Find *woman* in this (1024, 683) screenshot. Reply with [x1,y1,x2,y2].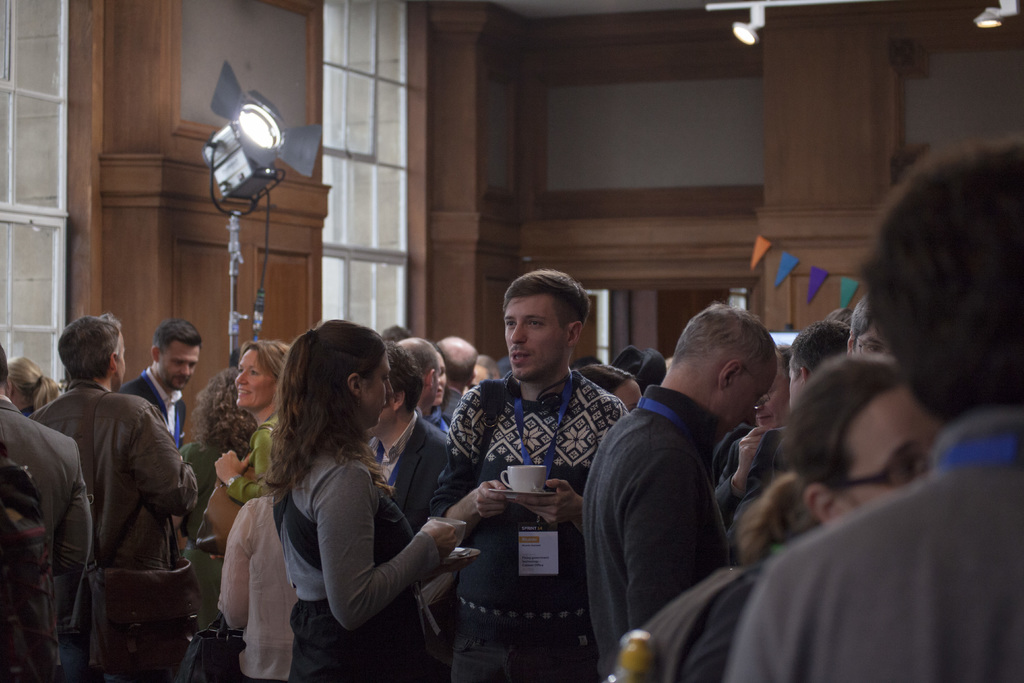
[0,351,61,417].
